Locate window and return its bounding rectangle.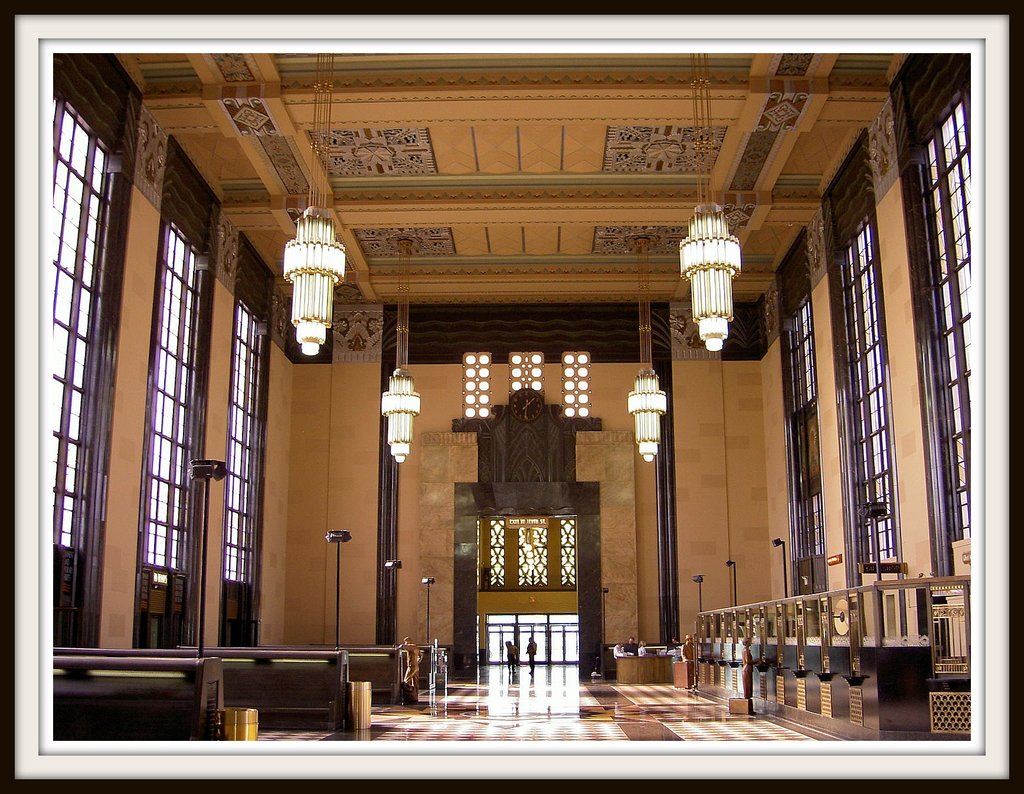
<bbox>225, 311, 265, 591</bbox>.
